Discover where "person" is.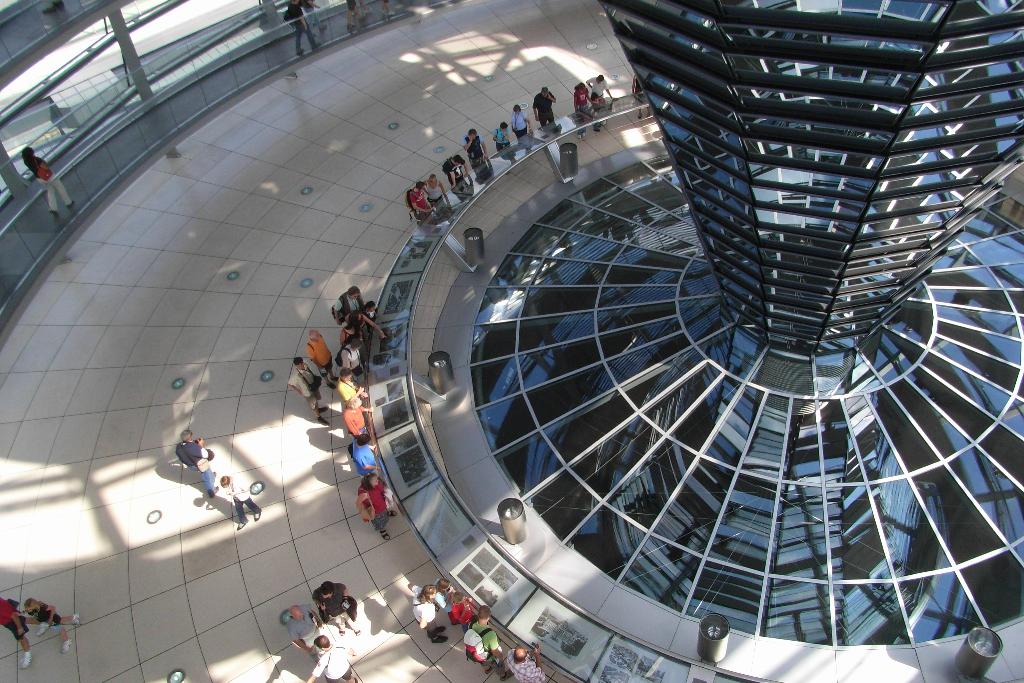
Discovered at locate(628, 73, 650, 120).
